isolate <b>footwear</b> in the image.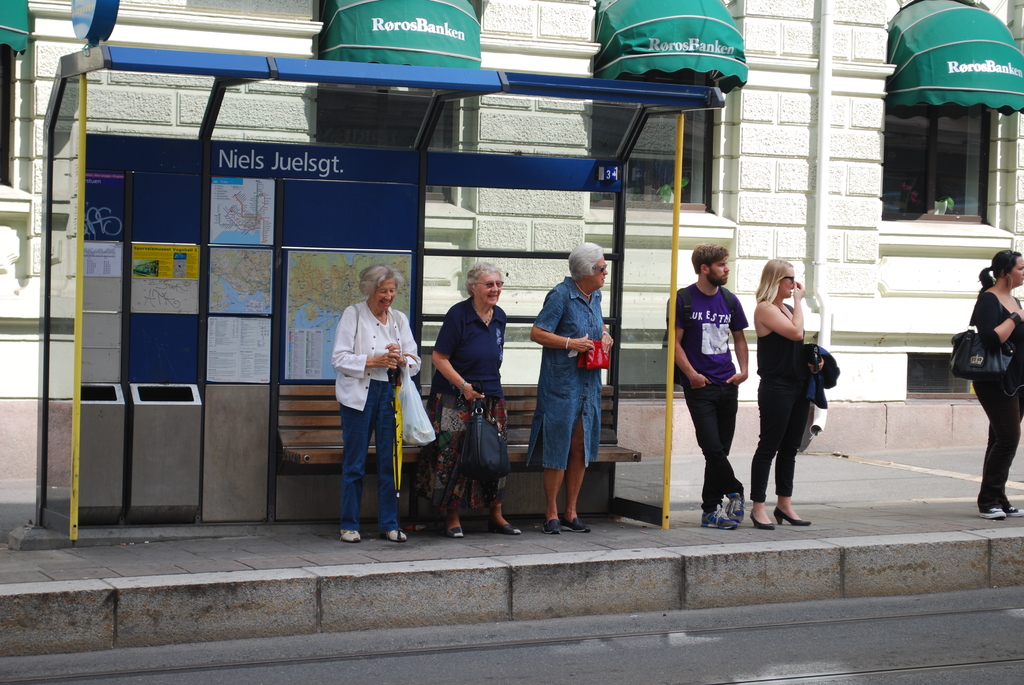
Isolated region: crop(567, 514, 589, 534).
